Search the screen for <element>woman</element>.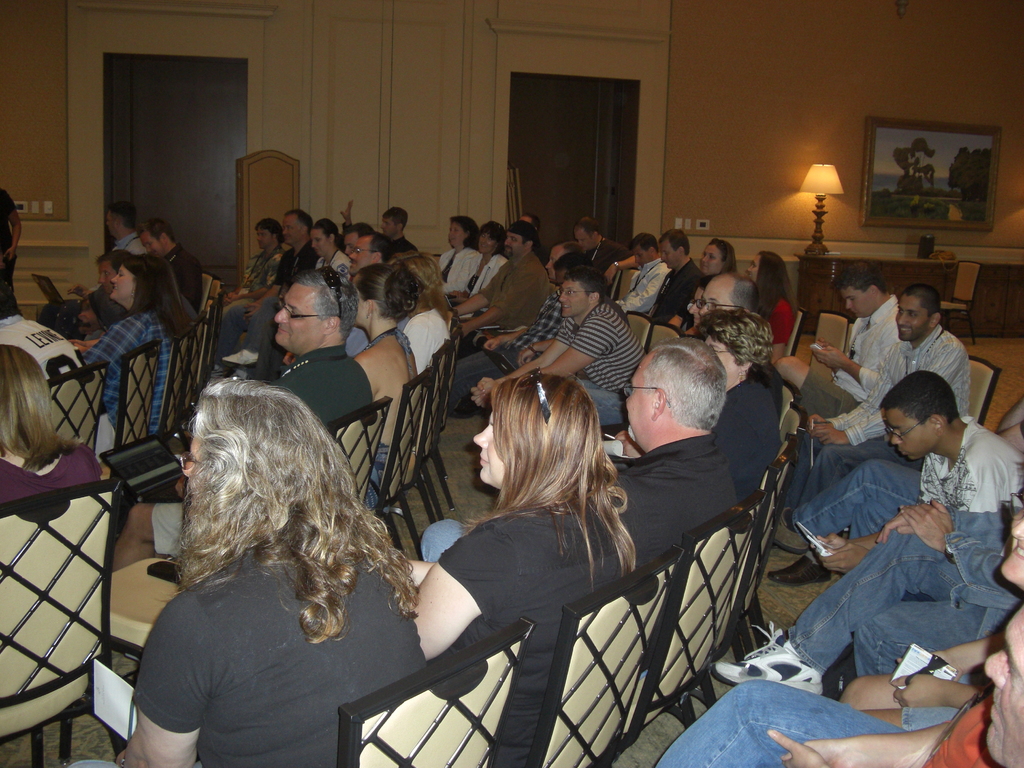
Found at bbox=[309, 218, 346, 282].
